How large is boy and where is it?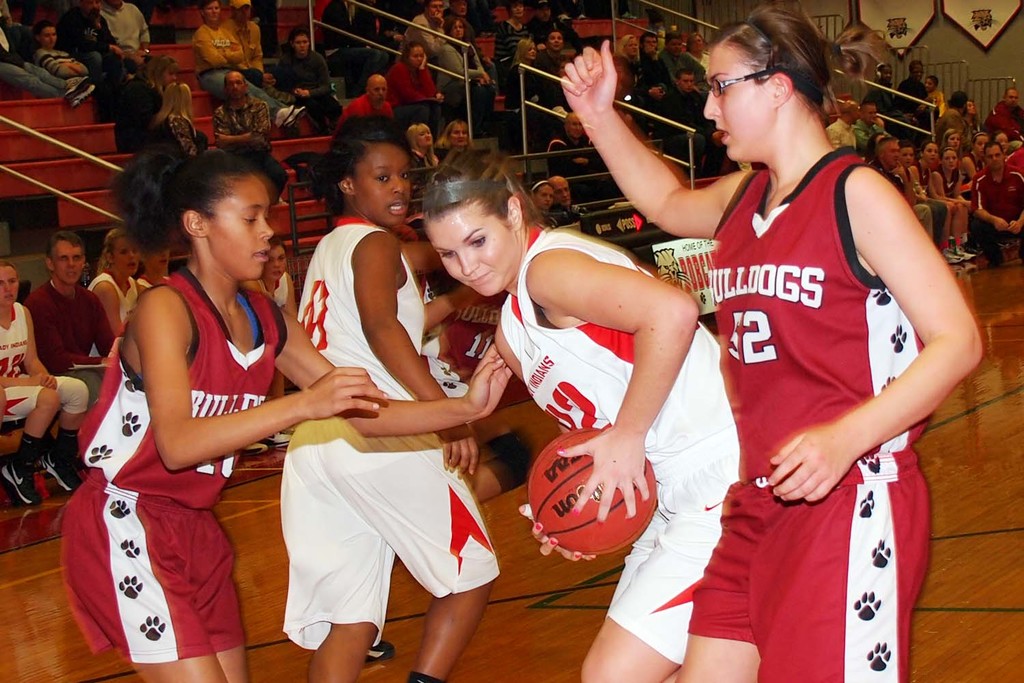
Bounding box: detection(41, 22, 89, 80).
